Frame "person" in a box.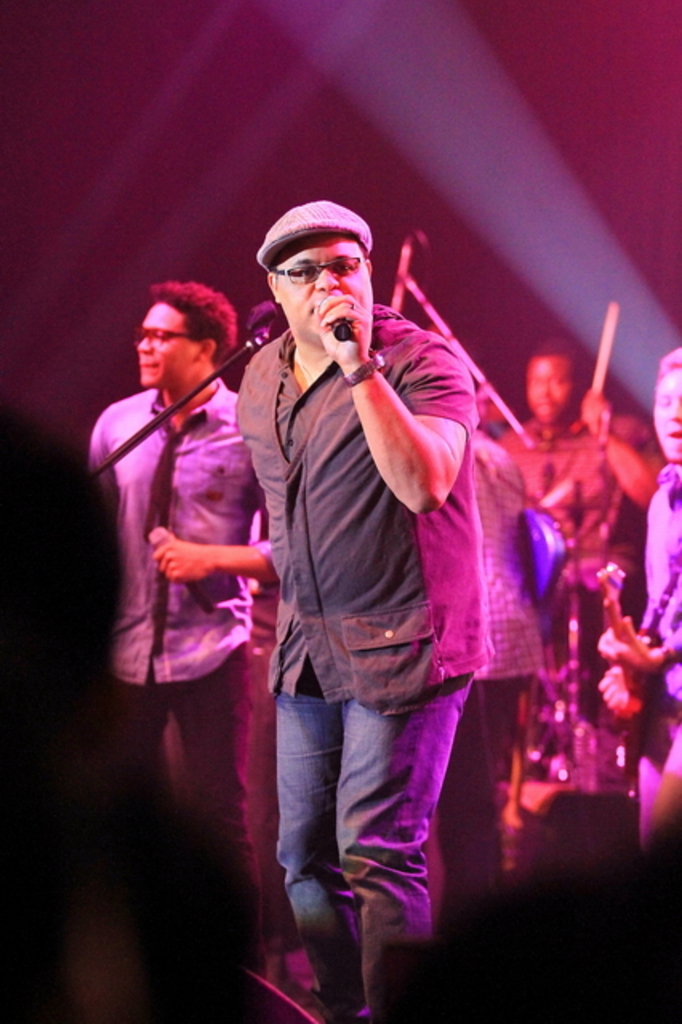
bbox(605, 357, 680, 846).
